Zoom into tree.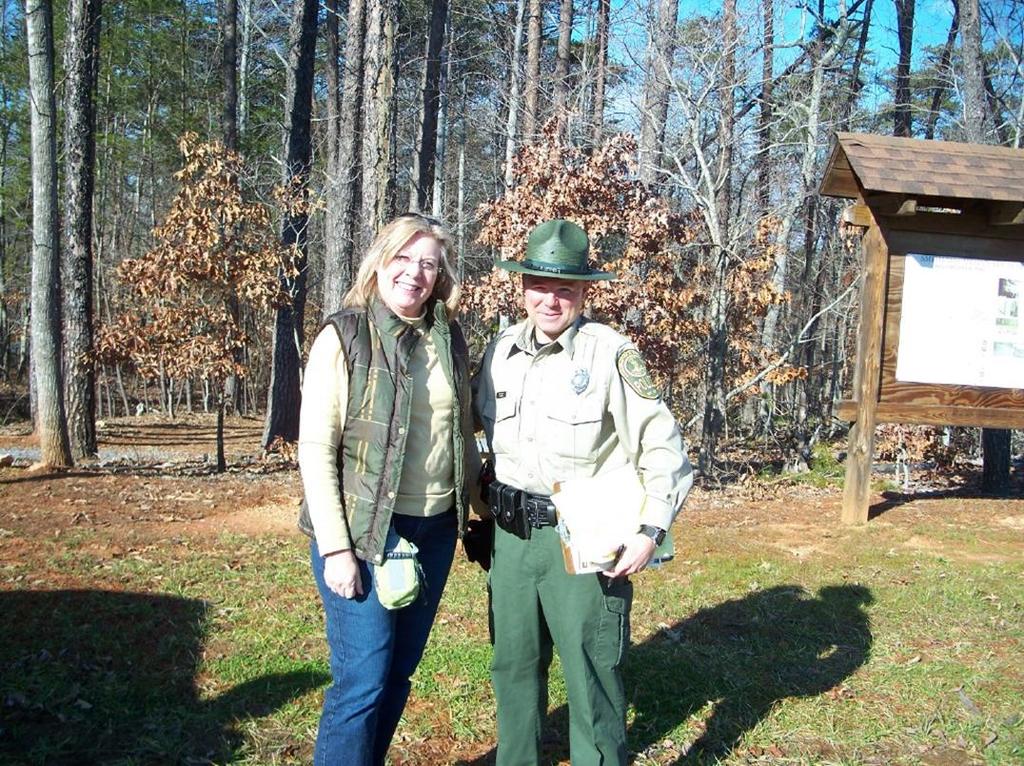
Zoom target: rect(457, 118, 705, 442).
